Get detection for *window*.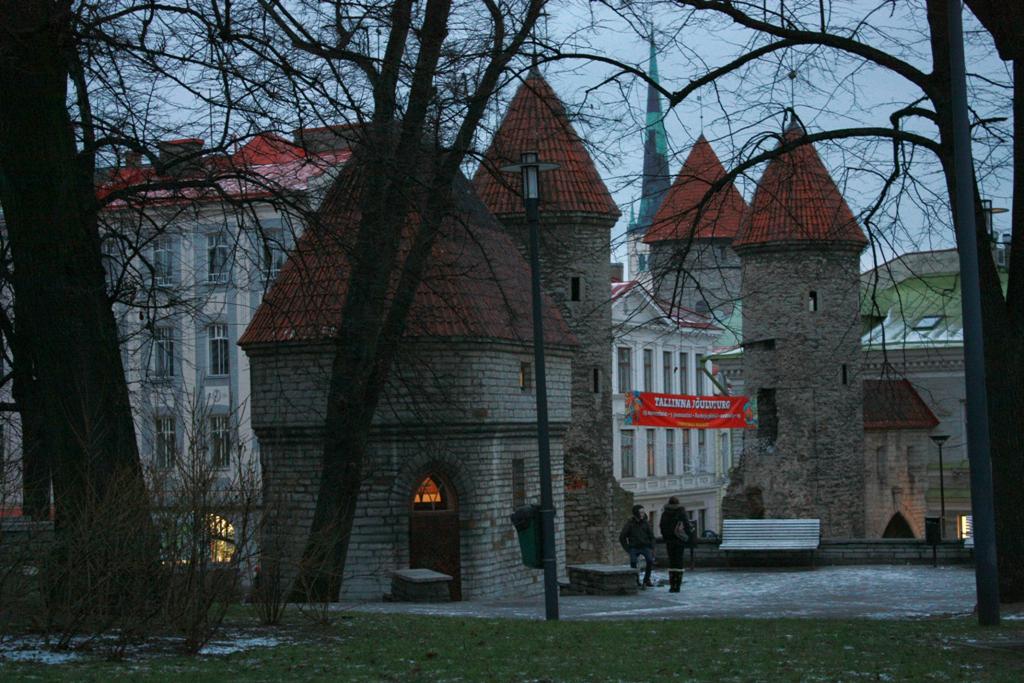
Detection: 518,362,535,394.
